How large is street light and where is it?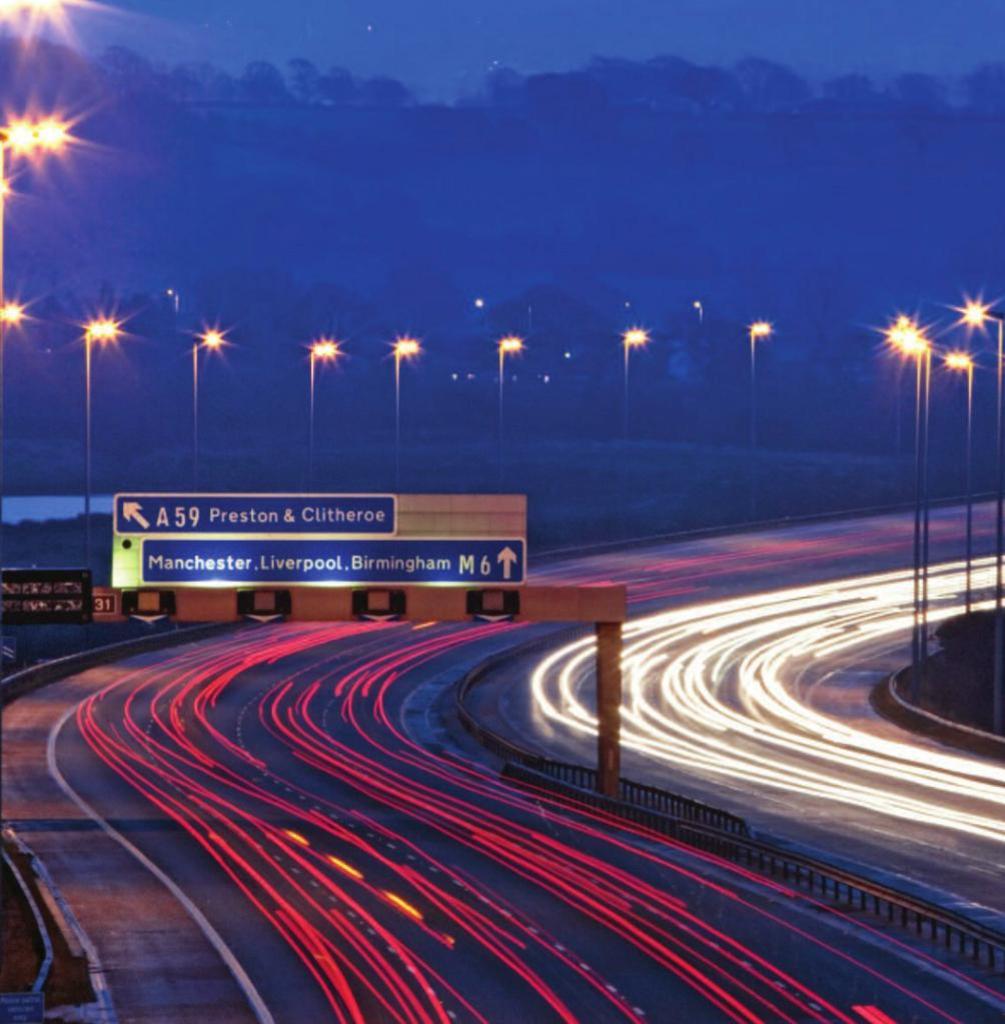
Bounding box: <region>392, 331, 424, 481</region>.
